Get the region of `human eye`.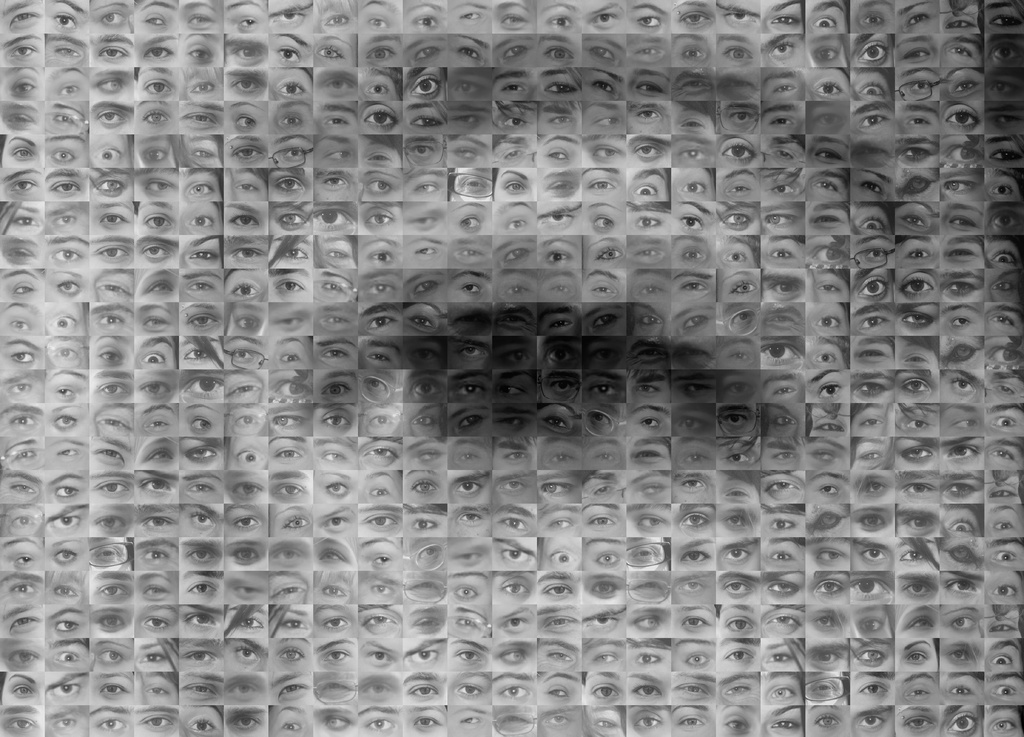
<bbox>143, 109, 171, 126</bbox>.
